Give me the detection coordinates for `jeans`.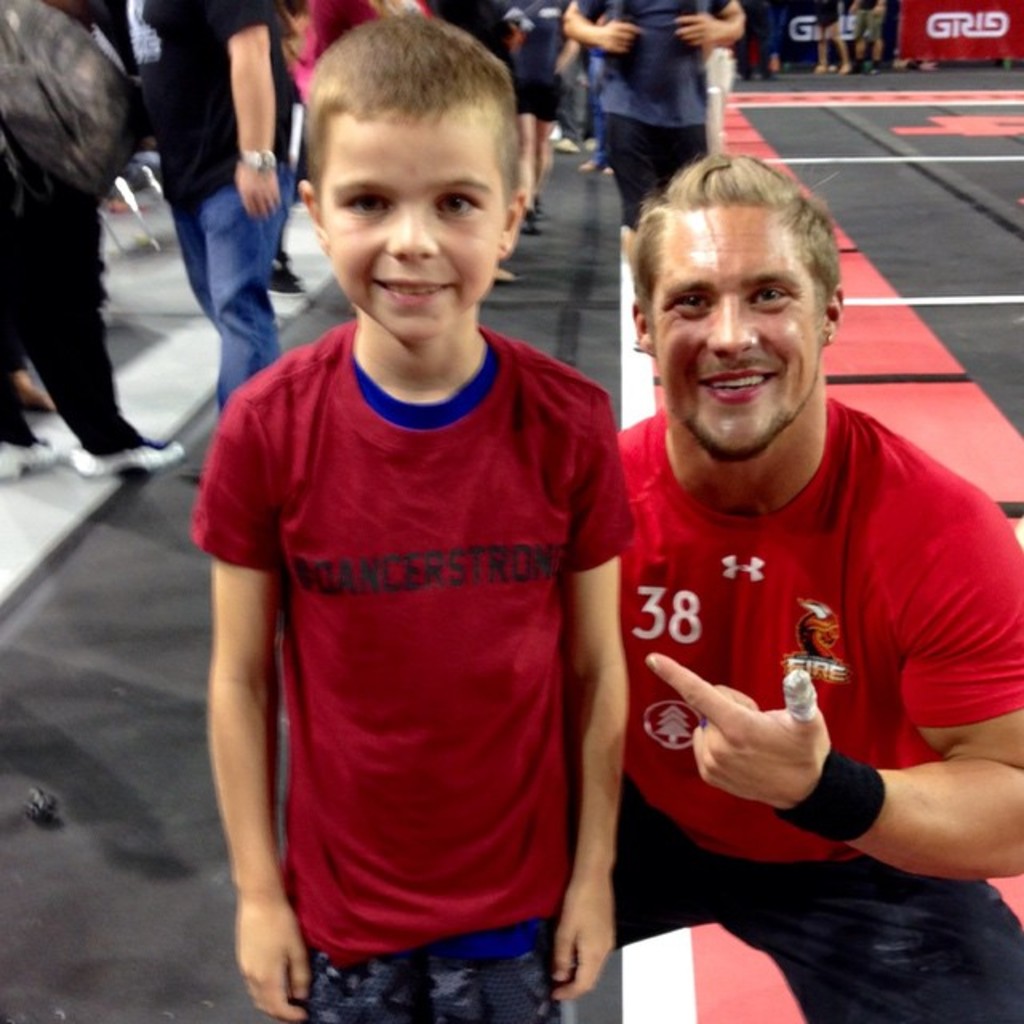
[x1=589, y1=766, x2=1022, y2=1021].
